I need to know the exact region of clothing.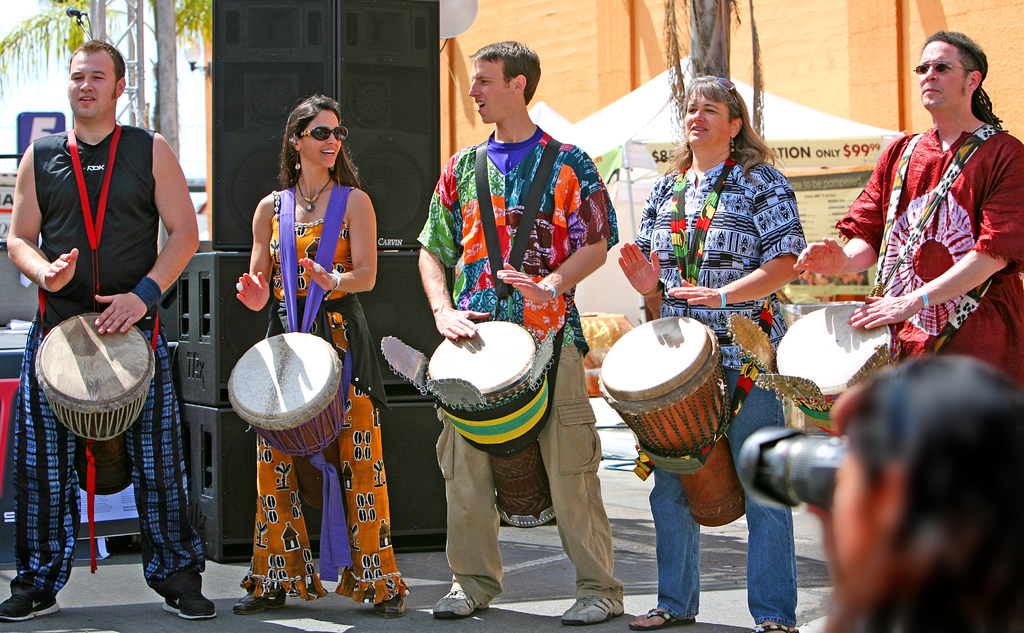
Region: box=[835, 125, 1023, 390].
